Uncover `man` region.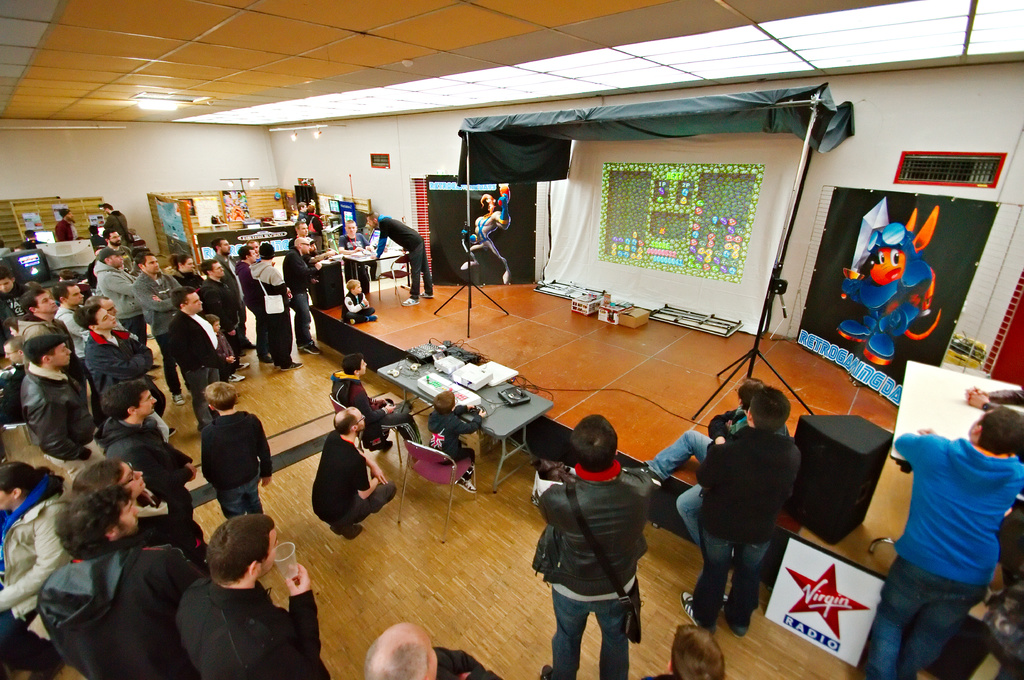
Uncovered: region(132, 251, 182, 407).
